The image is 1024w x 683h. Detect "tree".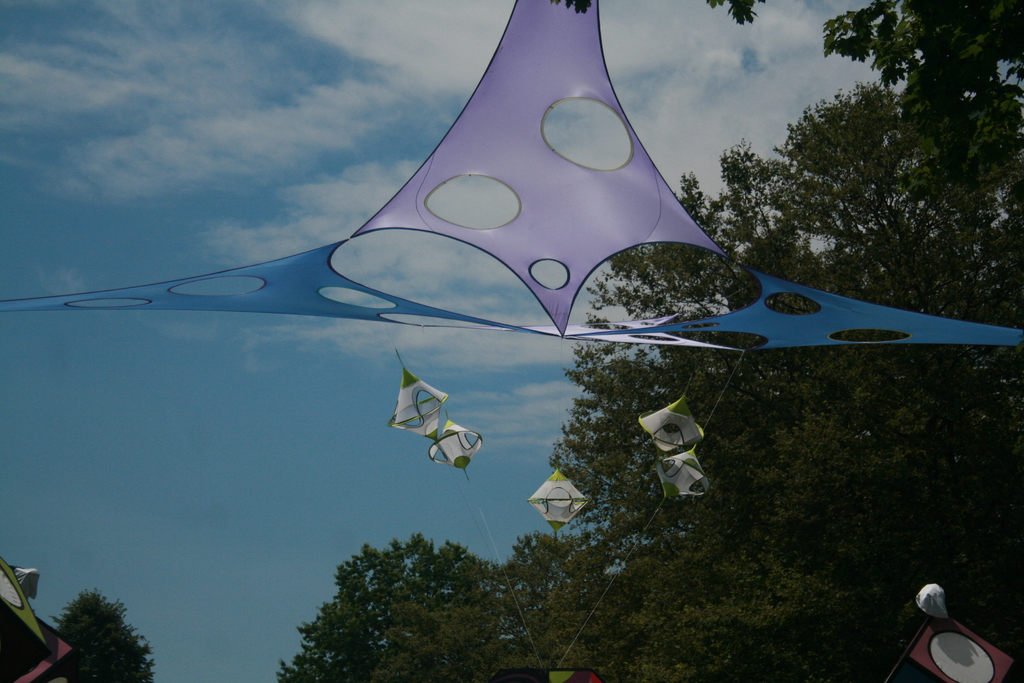
Detection: box(583, 0, 1023, 124).
